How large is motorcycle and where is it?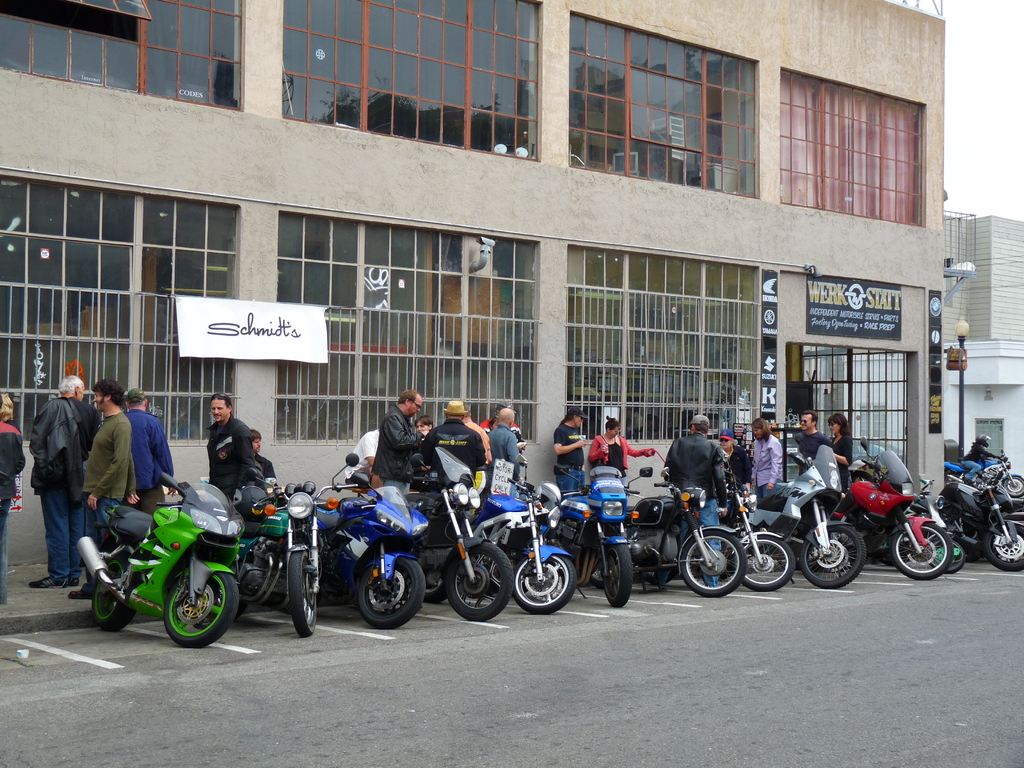
Bounding box: bbox=(310, 474, 432, 622).
